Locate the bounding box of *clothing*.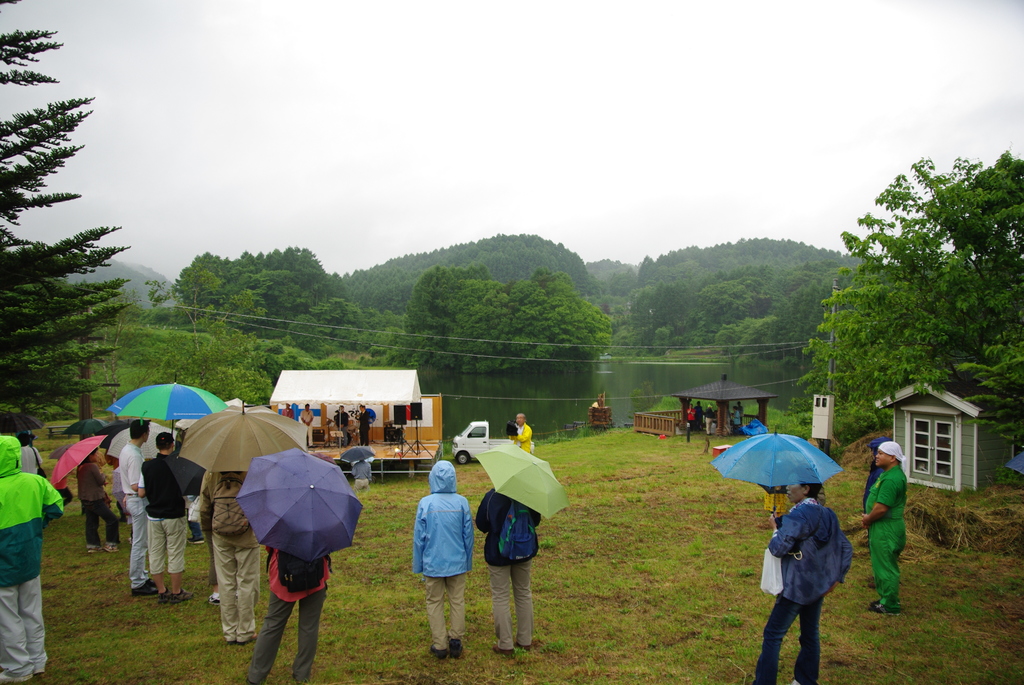
Bounding box: <box>111,447,141,581</box>.
